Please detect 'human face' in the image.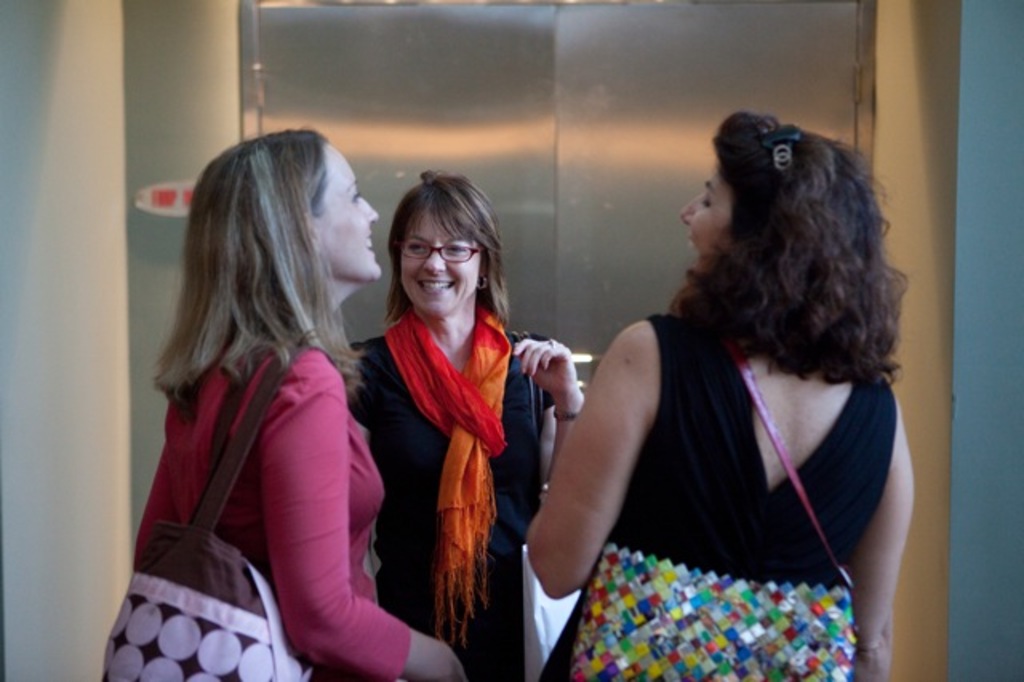
{"left": 680, "top": 173, "right": 725, "bottom": 255}.
